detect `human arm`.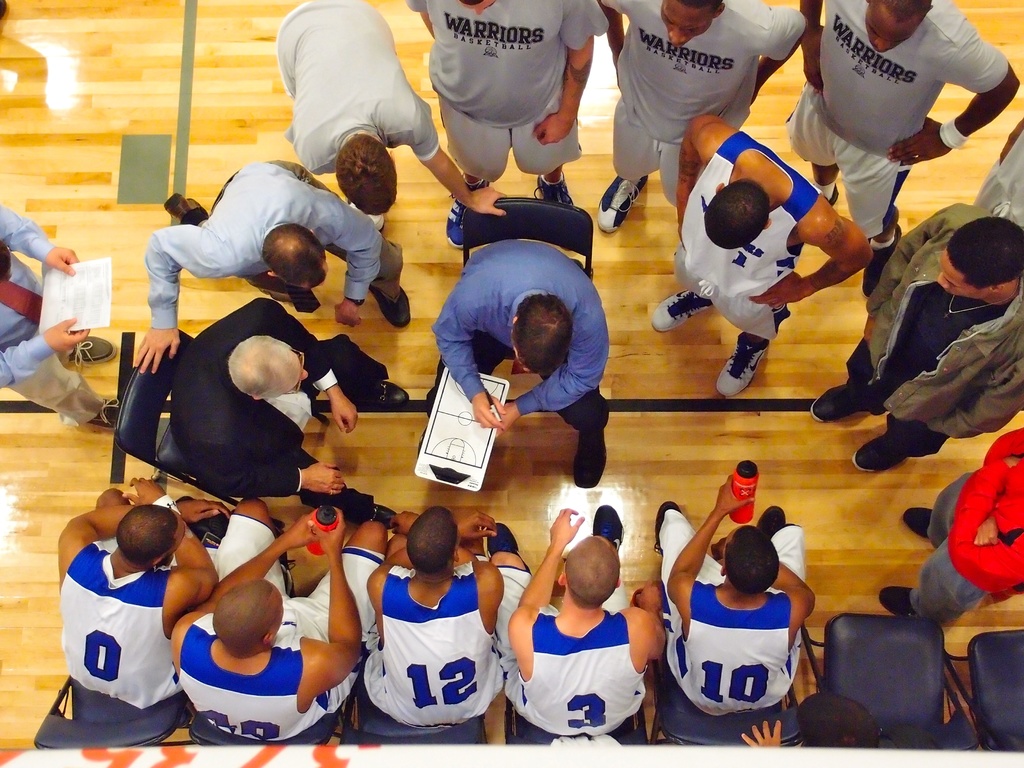
Detected at BBox(747, 206, 870, 309).
